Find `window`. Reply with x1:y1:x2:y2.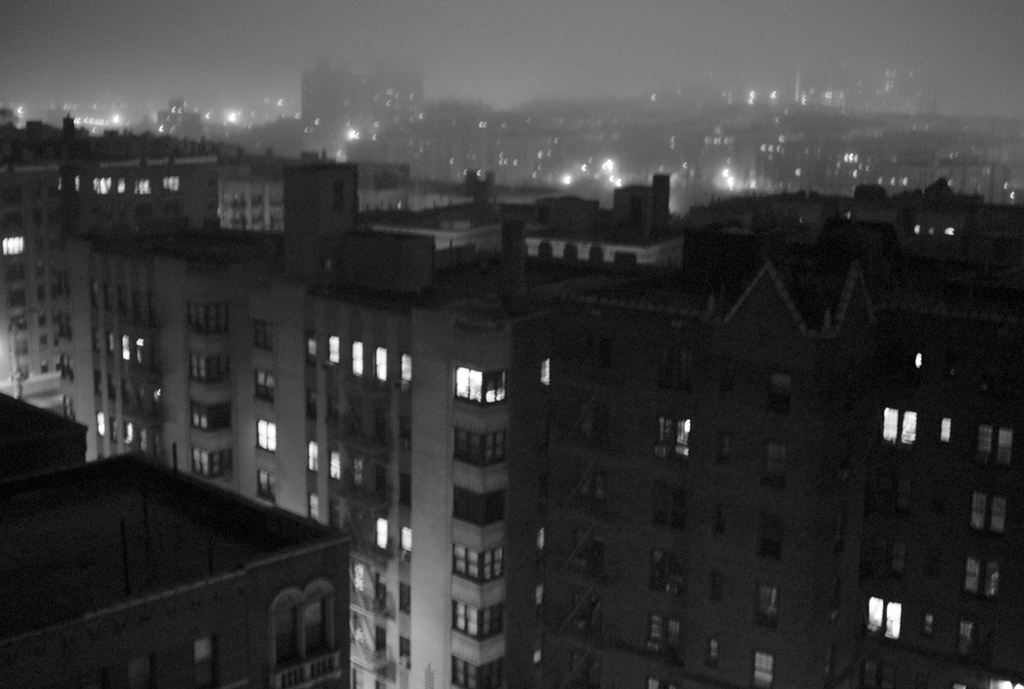
353:612:368:649.
